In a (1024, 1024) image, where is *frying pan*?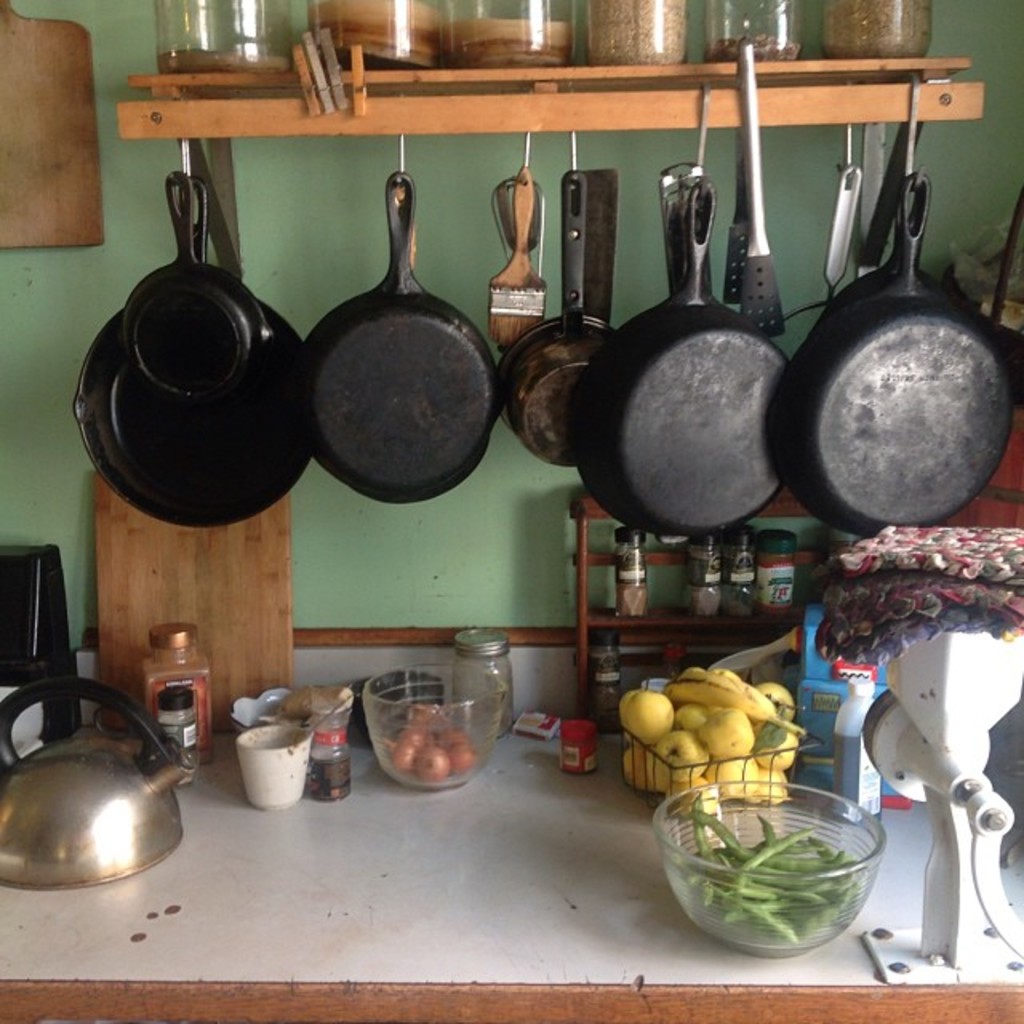
72/176/312/526.
